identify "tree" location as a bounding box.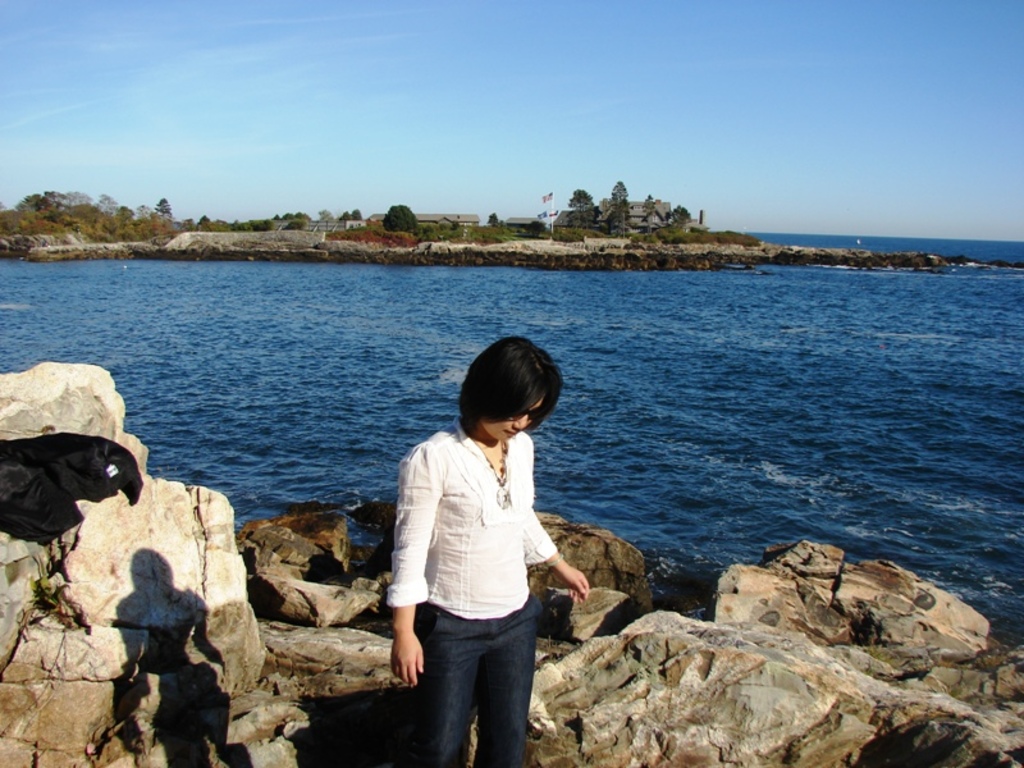
Rect(611, 180, 627, 205).
